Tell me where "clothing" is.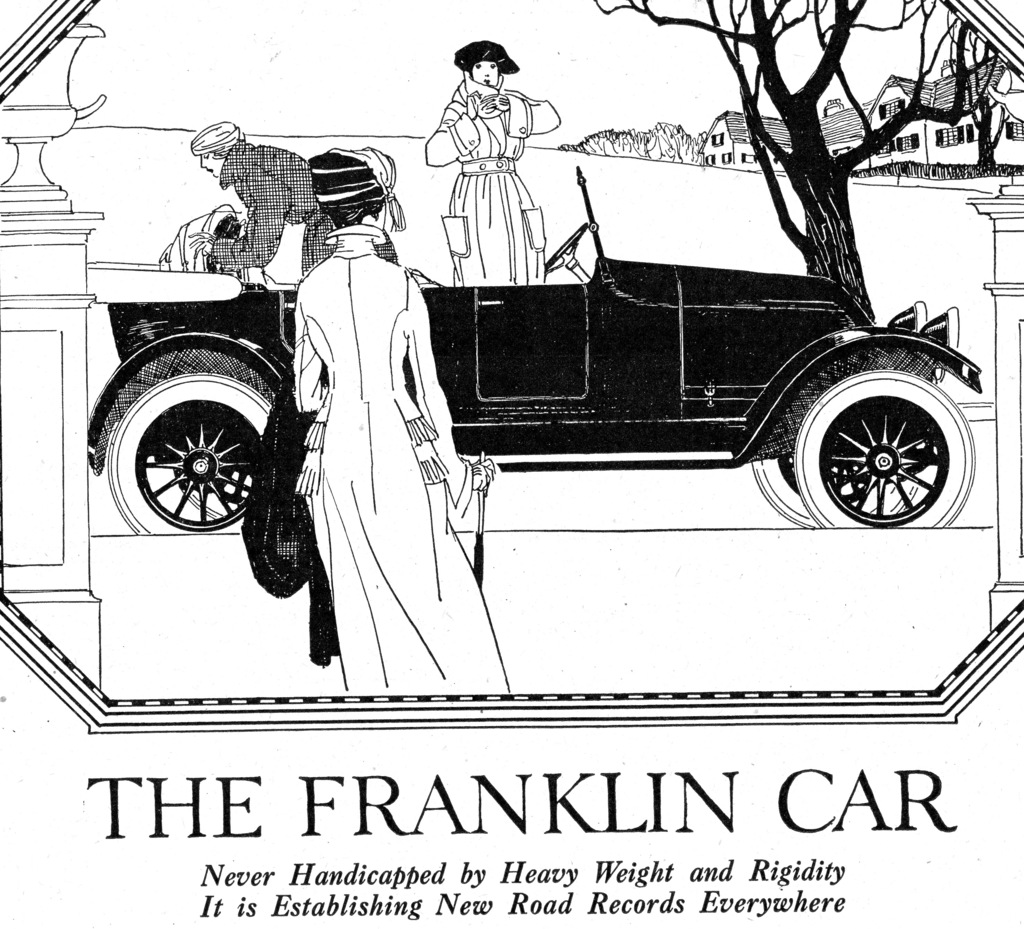
"clothing" is at 281:217:515:690.
